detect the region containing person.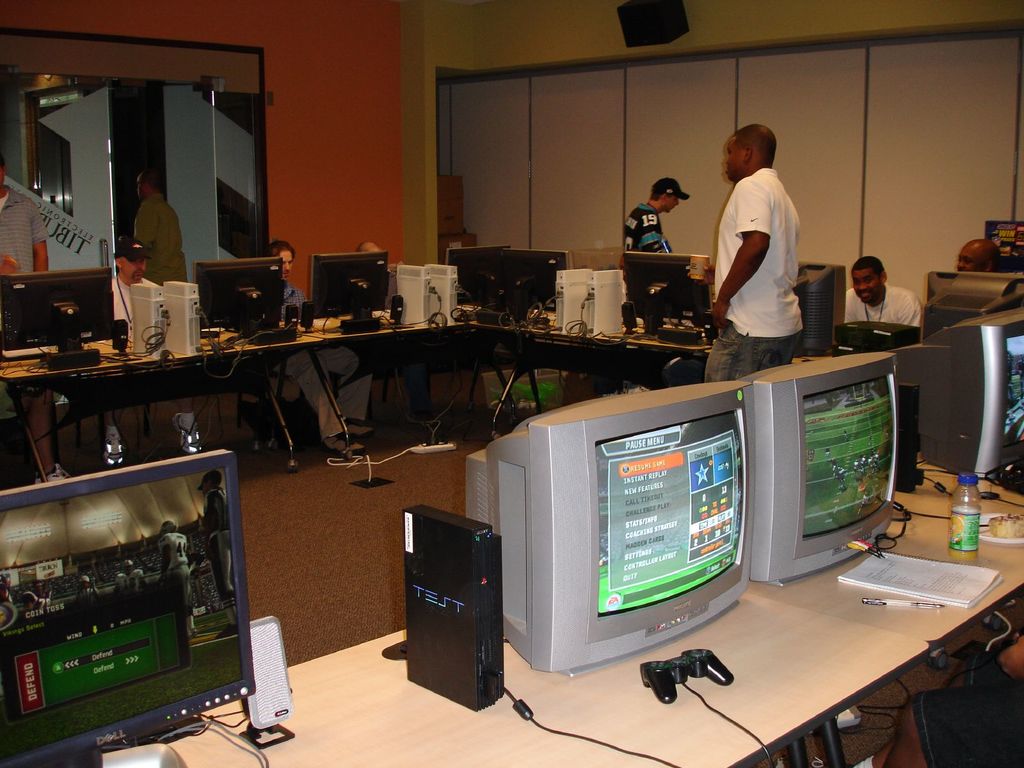
detection(952, 236, 998, 273).
